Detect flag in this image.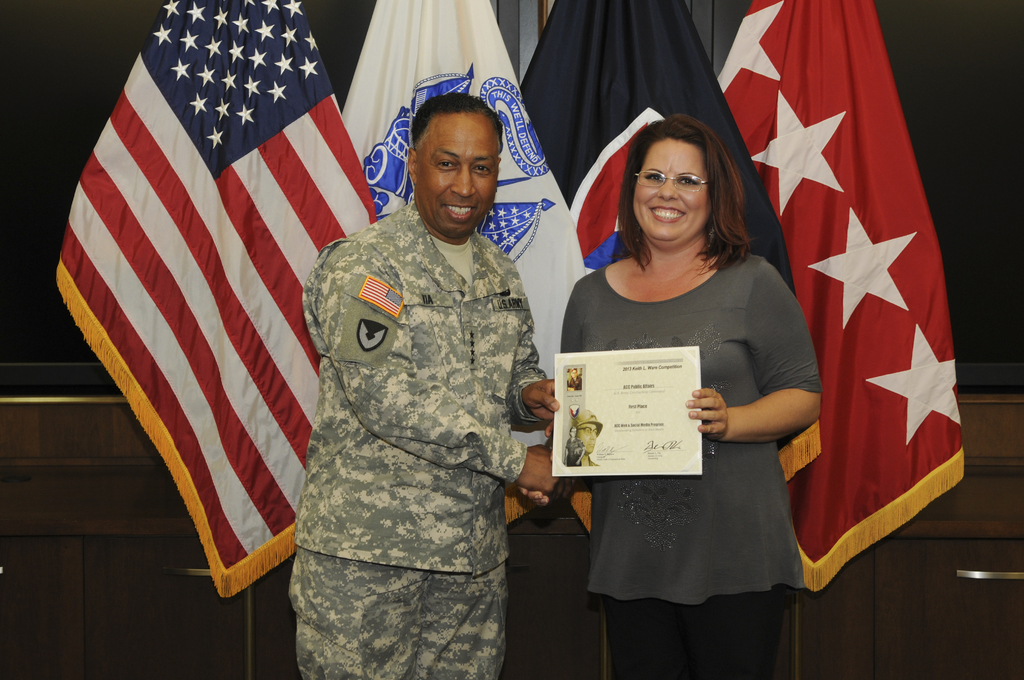
Detection: bbox(57, 19, 351, 624).
